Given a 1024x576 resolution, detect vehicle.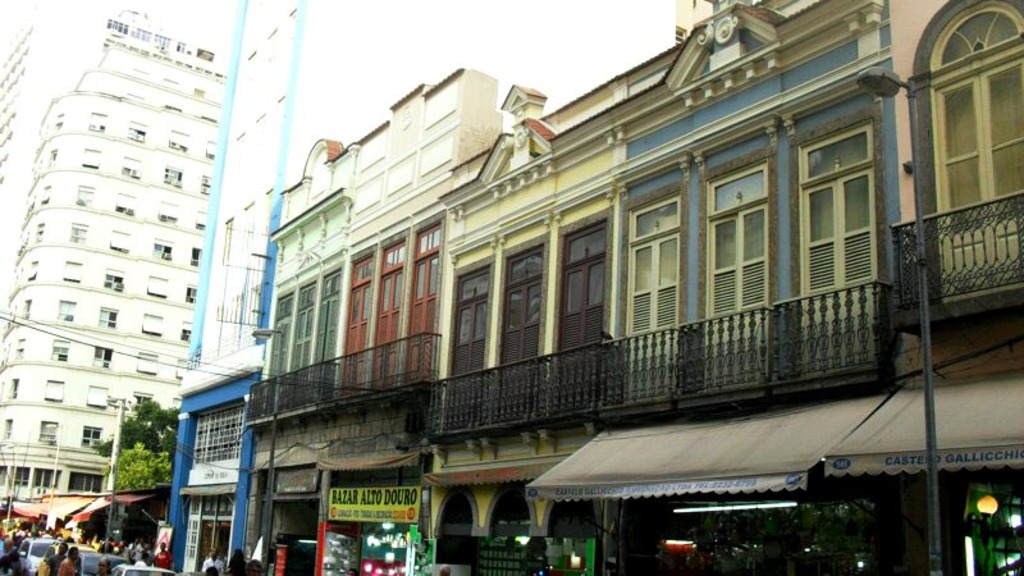
pyautogui.locateOnScreen(31, 540, 92, 575).
